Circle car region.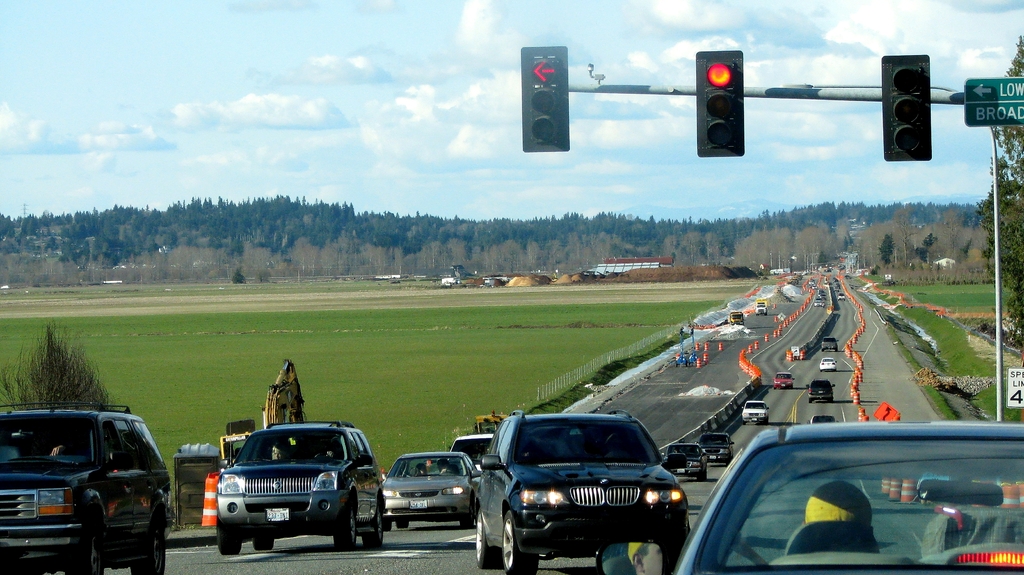
Region: 0 400 169 574.
